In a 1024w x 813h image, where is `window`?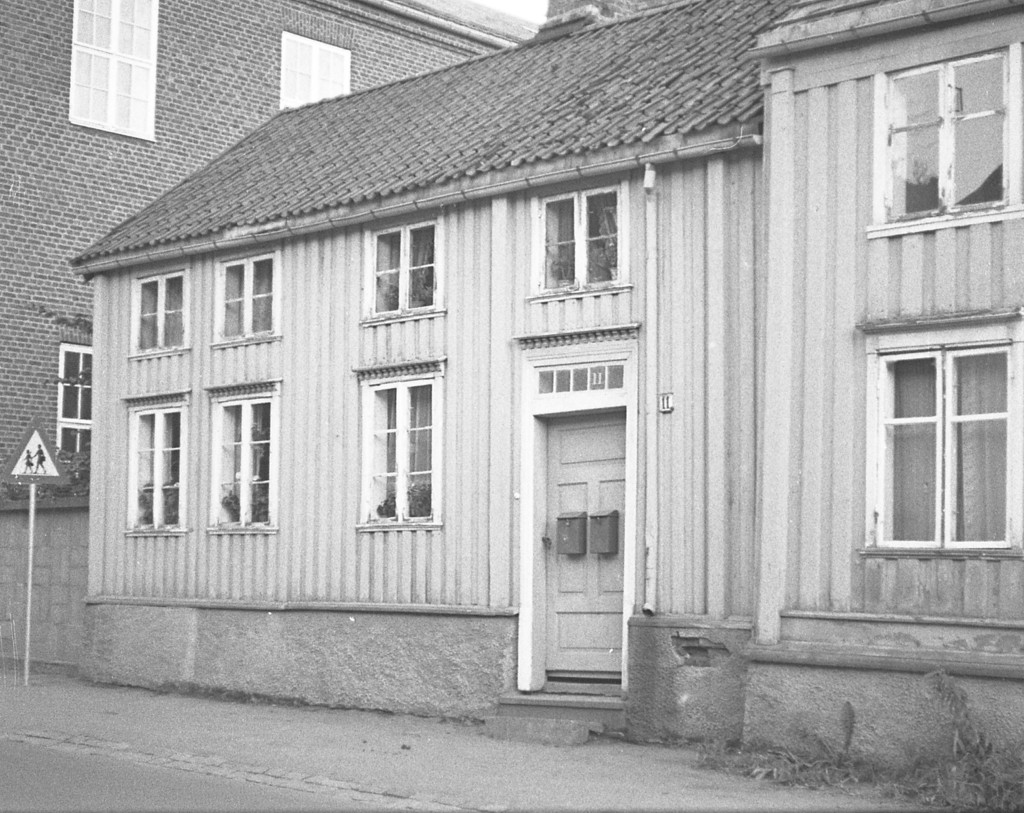
l=212, t=249, r=280, b=347.
